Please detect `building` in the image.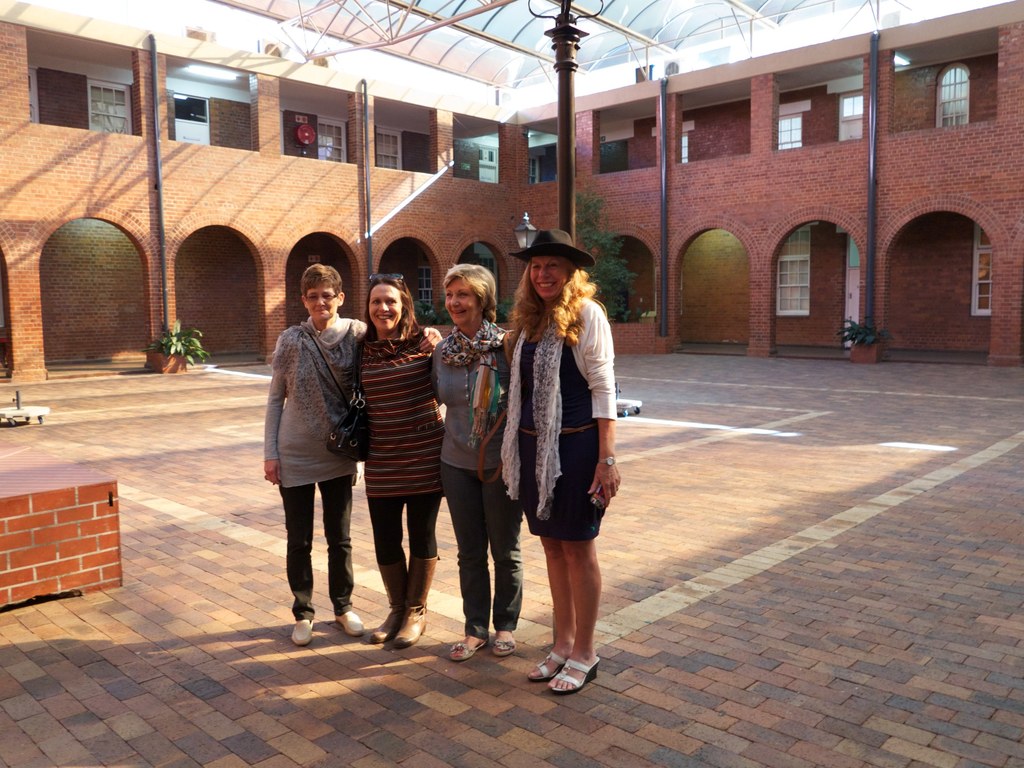
rect(0, 0, 1023, 393).
